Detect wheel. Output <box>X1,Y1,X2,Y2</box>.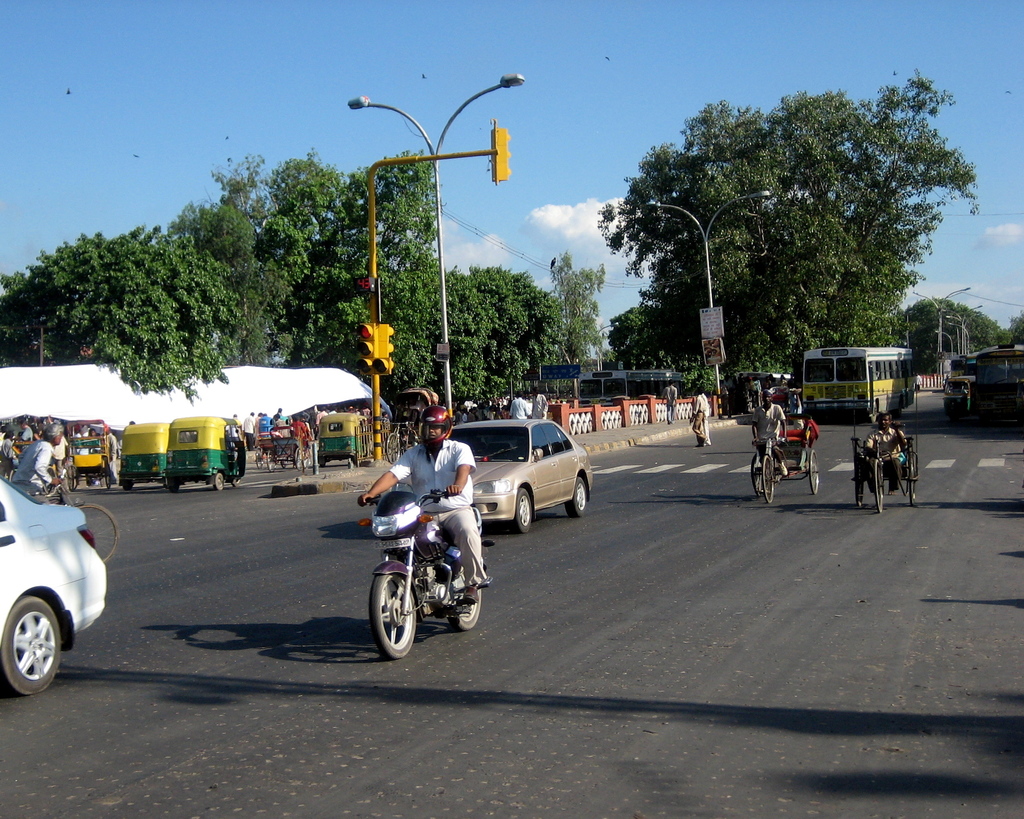
<box>212,472,227,489</box>.
